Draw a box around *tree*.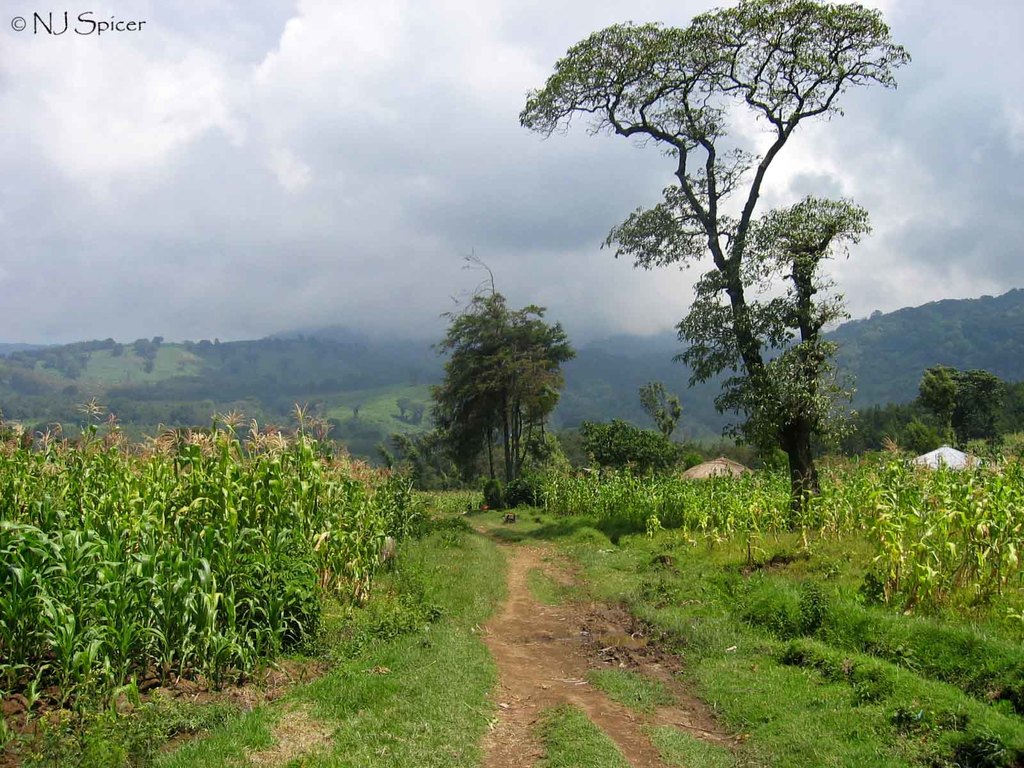
(x1=918, y1=357, x2=996, y2=458).
